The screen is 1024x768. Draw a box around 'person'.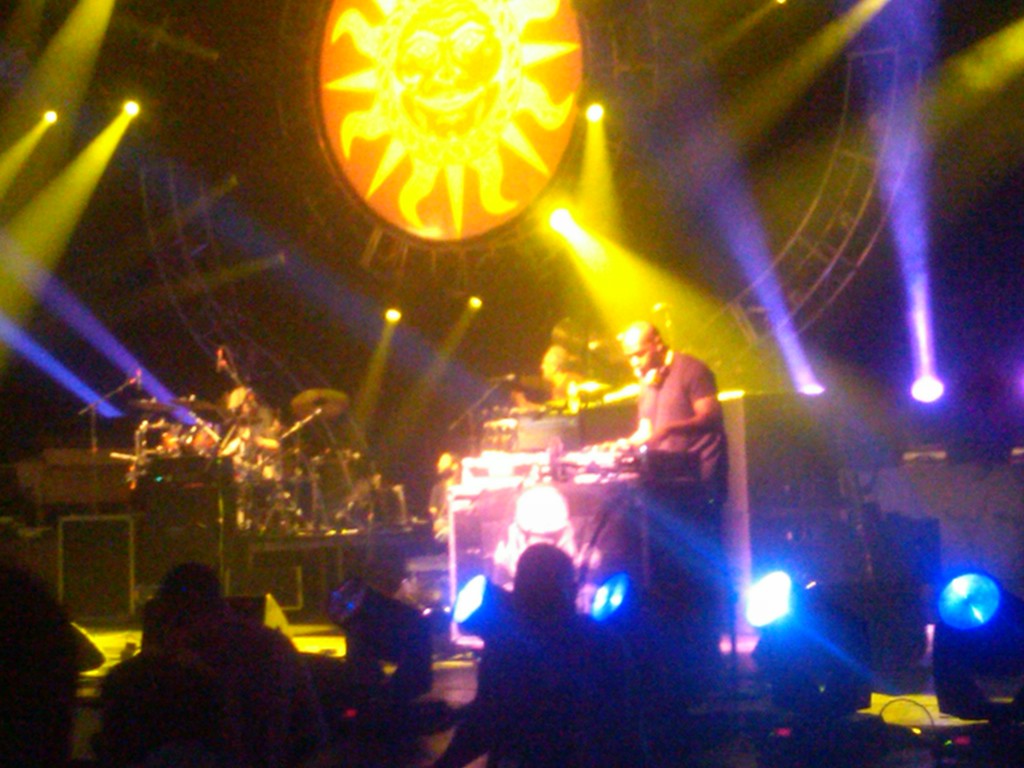
bbox=(609, 307, 722, 530).
